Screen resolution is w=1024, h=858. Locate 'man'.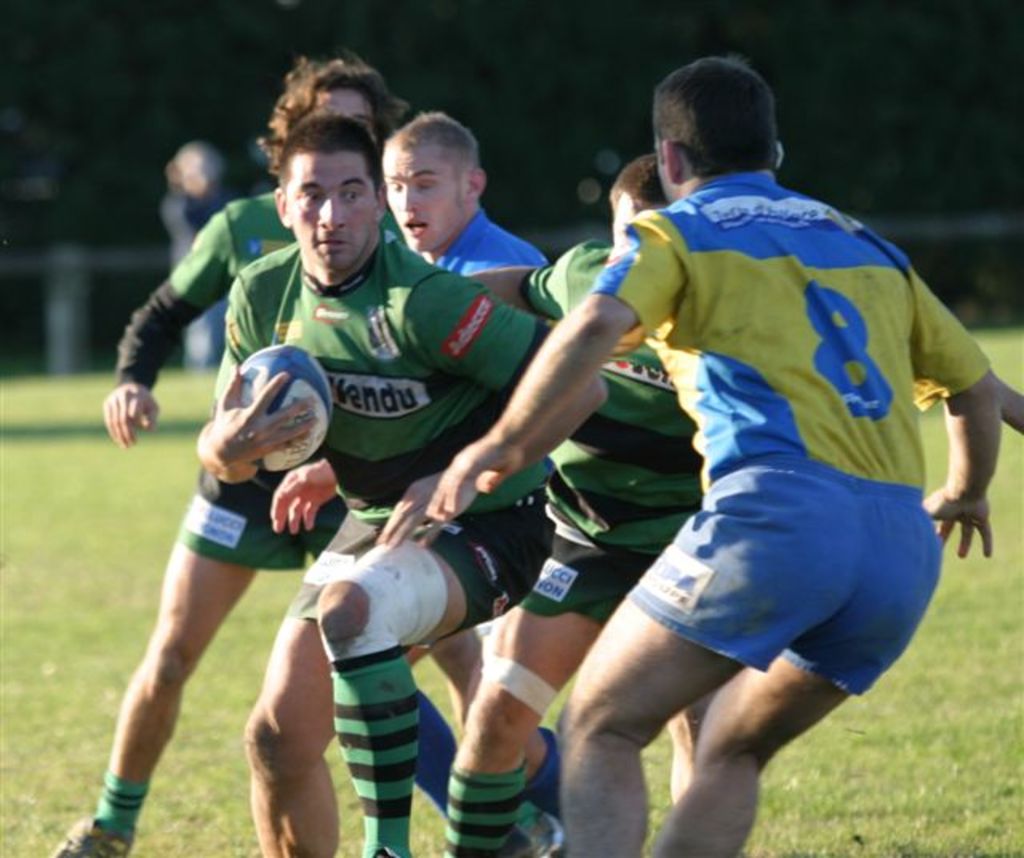
BBox(198, 107, 608, 856).
